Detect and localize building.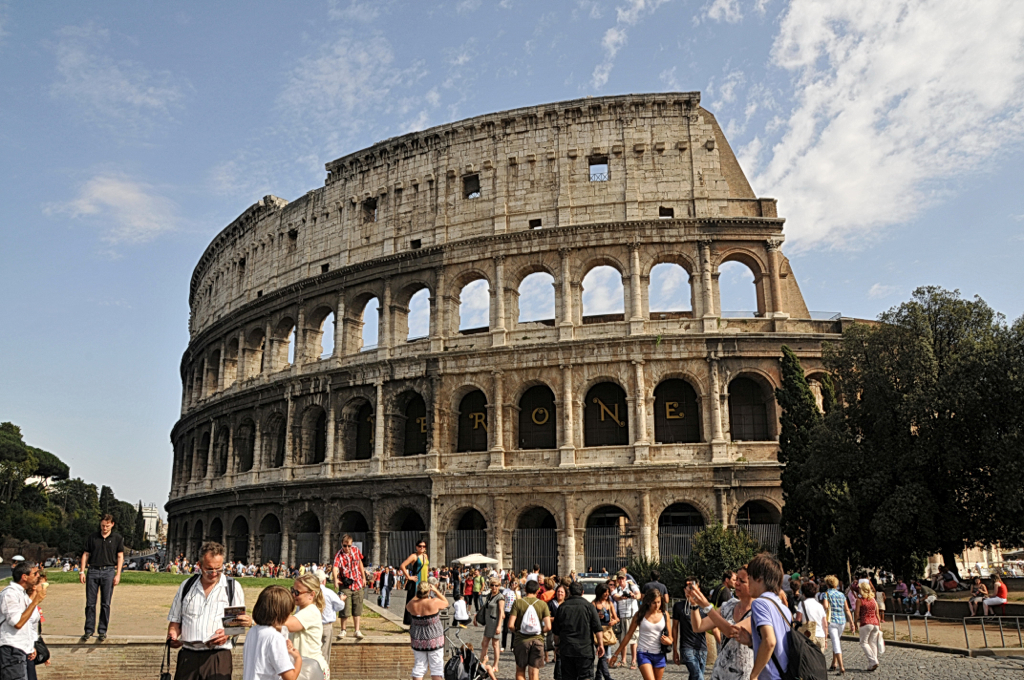
Localized at <bbox>165, 85, 922, 586</bbox>.
